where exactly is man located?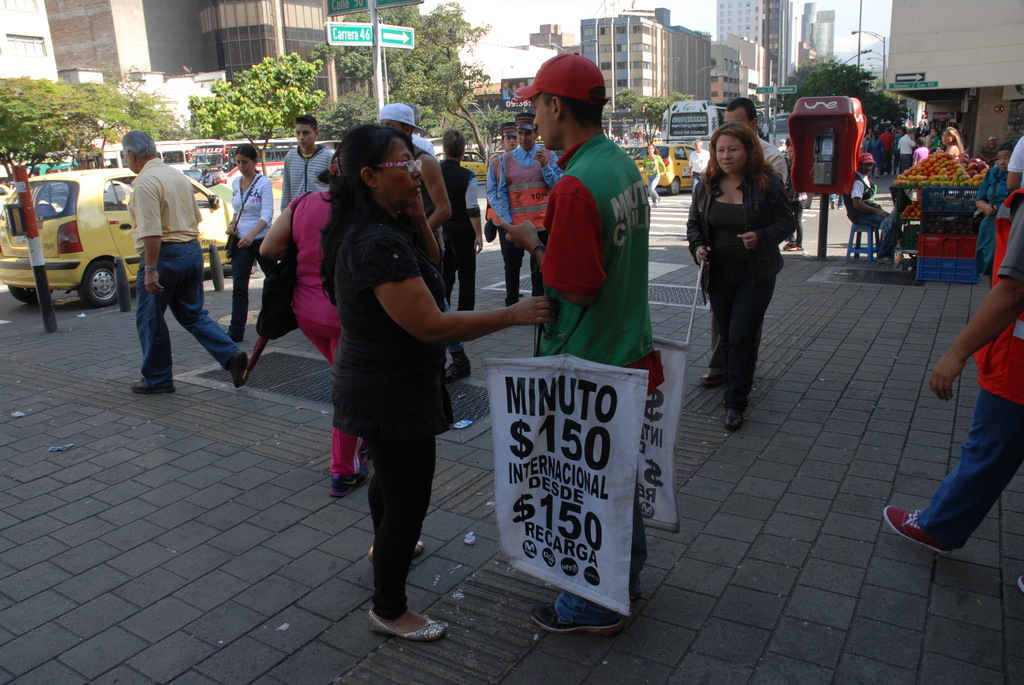
Its bounding box is <region>879, 126, 897, 172</region>.
